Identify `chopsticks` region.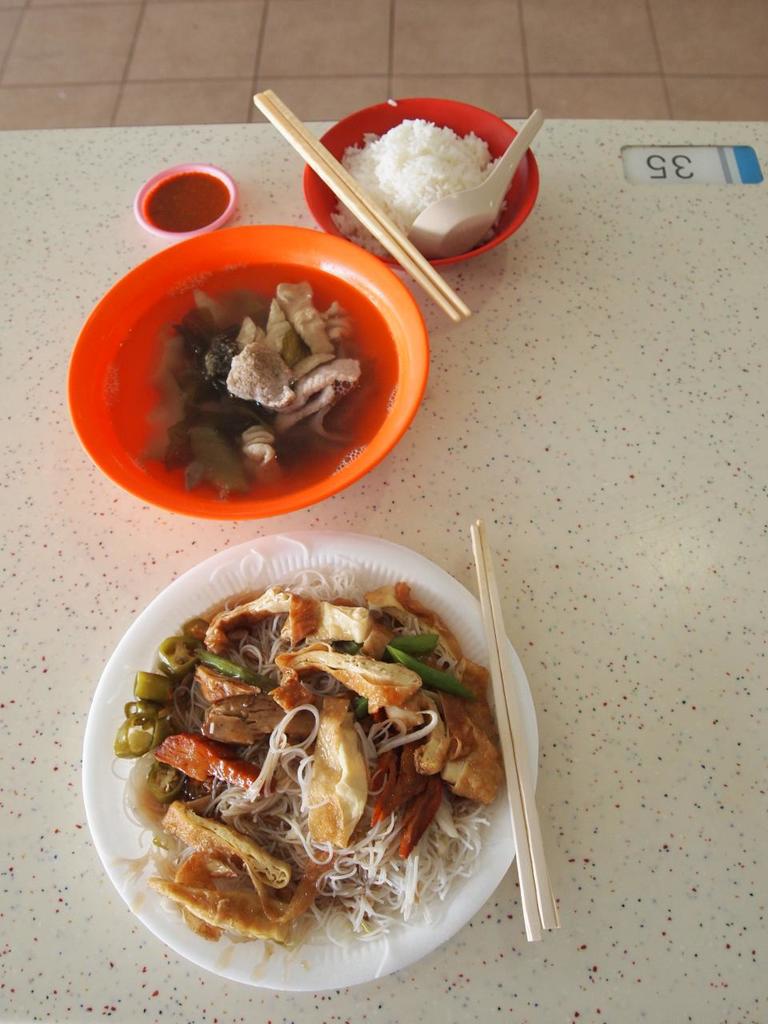
Region: box(469, 515, 560, 942).
